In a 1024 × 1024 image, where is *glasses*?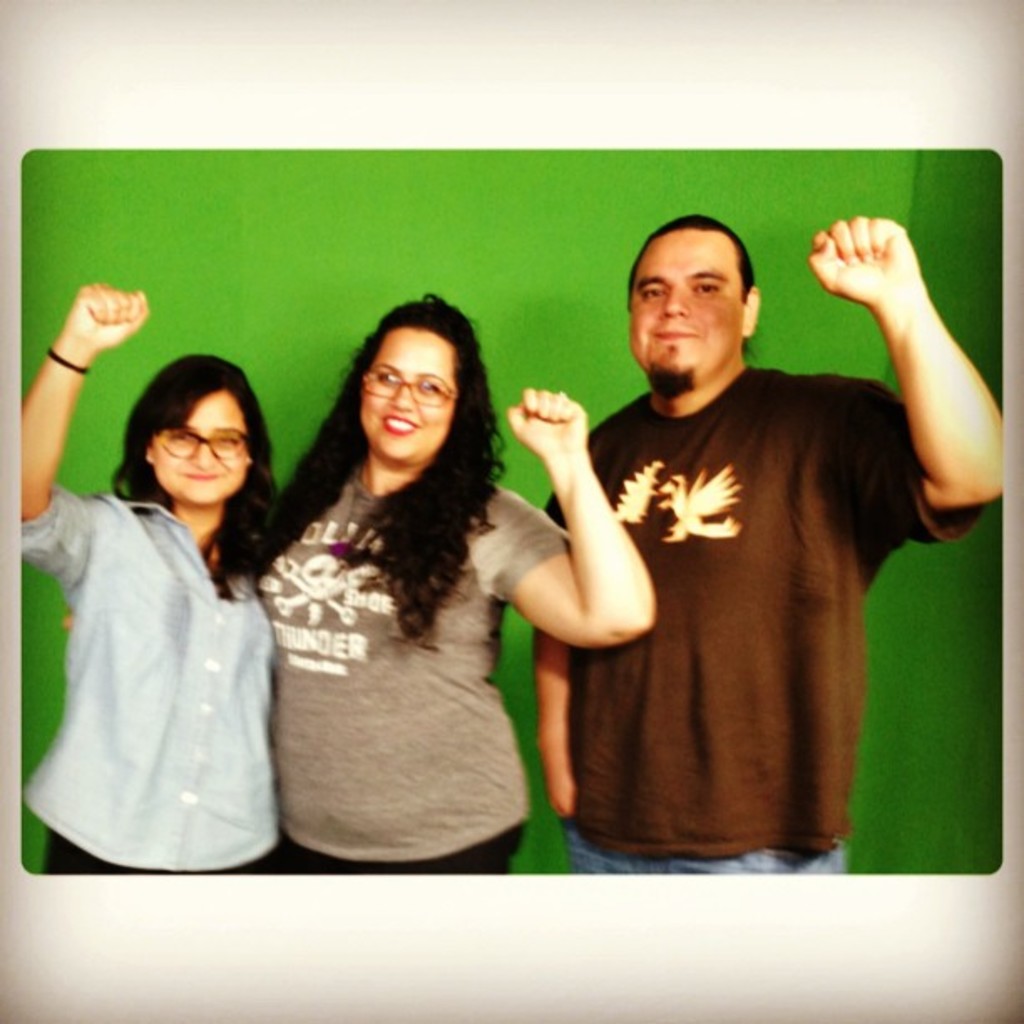
360, 368, 457, 405.
